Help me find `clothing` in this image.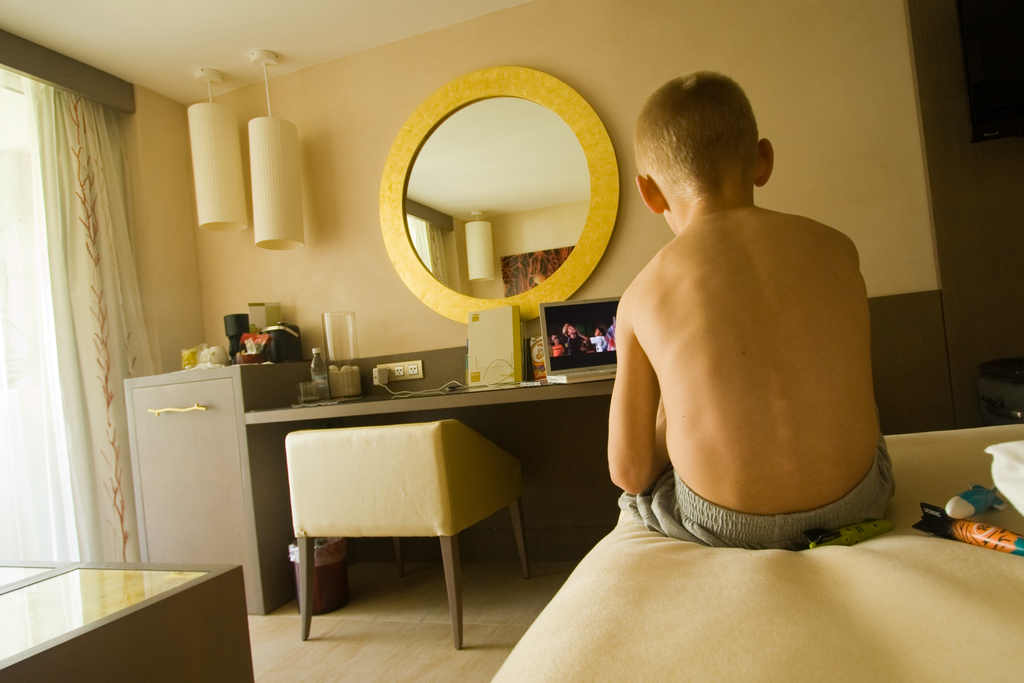
Found it: BBox(551, 343, 564, 354).
